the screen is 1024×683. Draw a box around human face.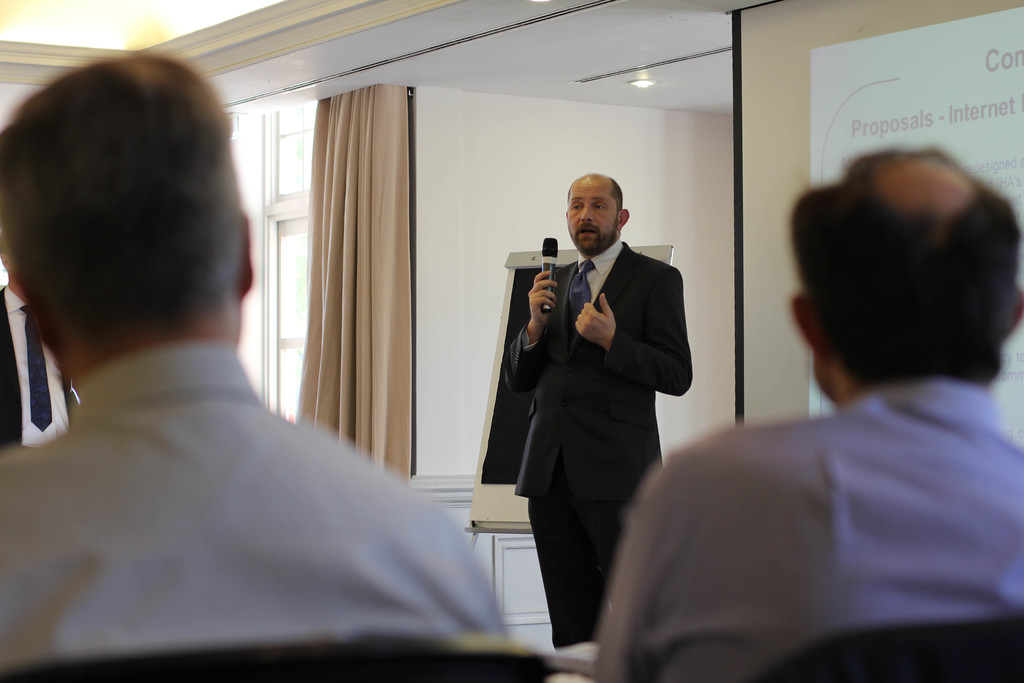
[566, 177, 618, 256].
